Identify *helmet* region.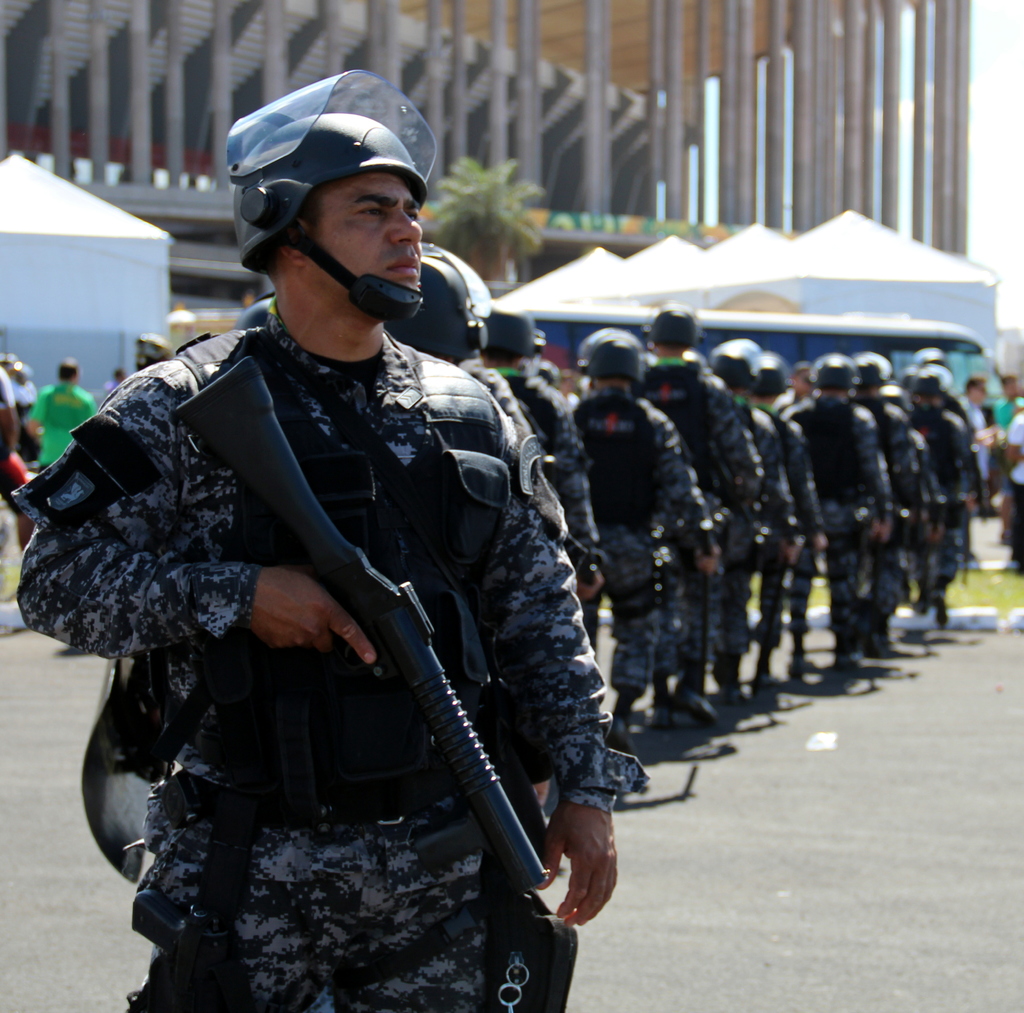
Region: 579 327 642 387.
